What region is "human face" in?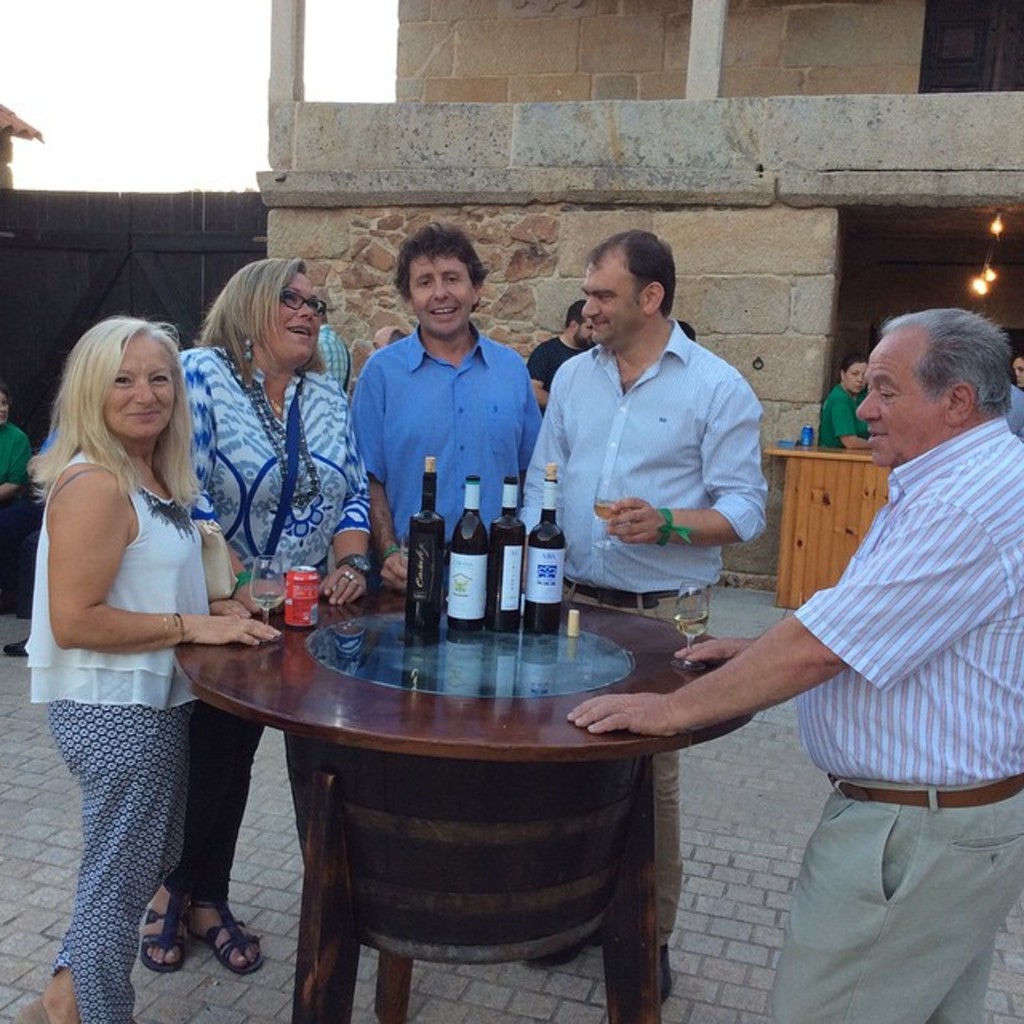
402,245,482,336.
